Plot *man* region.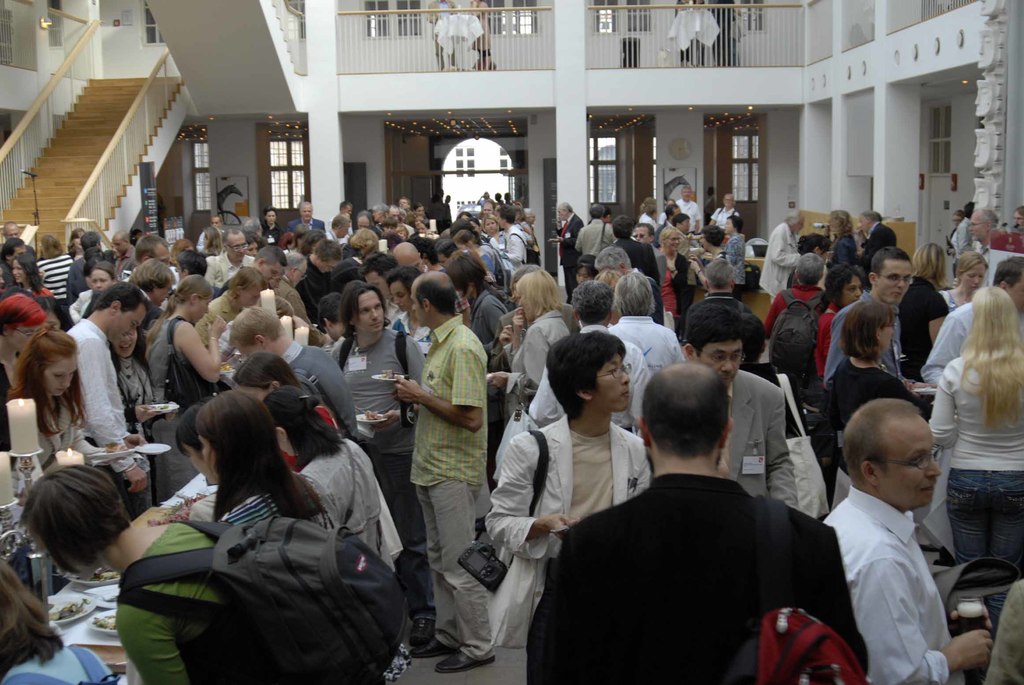
Plotted at 326,279,426,654.
